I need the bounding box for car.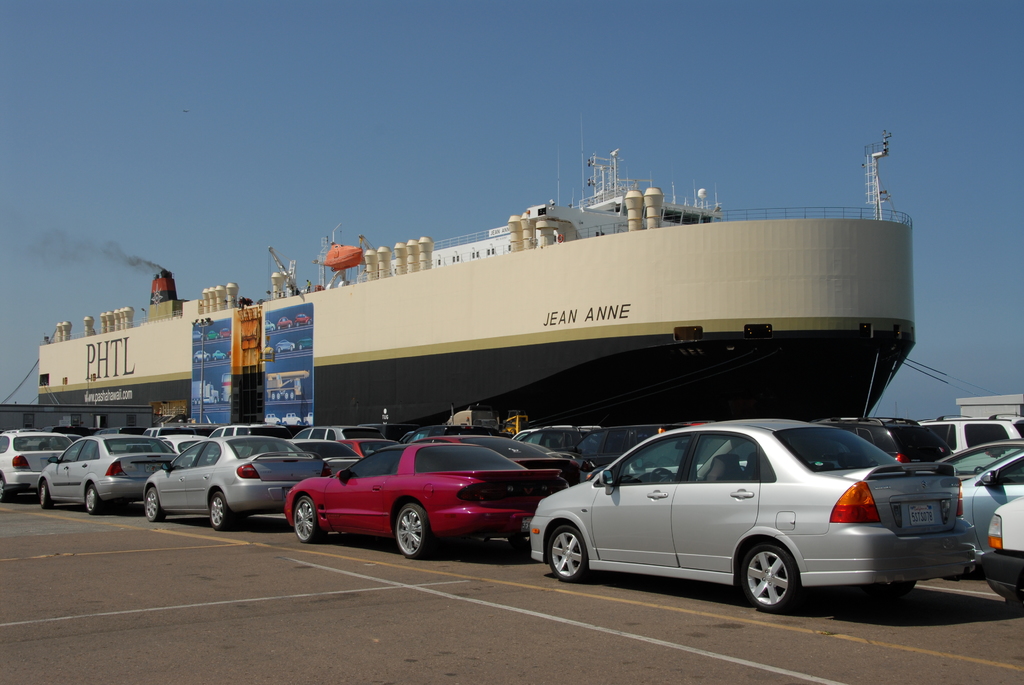
Here it is: BBox(916, 418, 1023, 452).
